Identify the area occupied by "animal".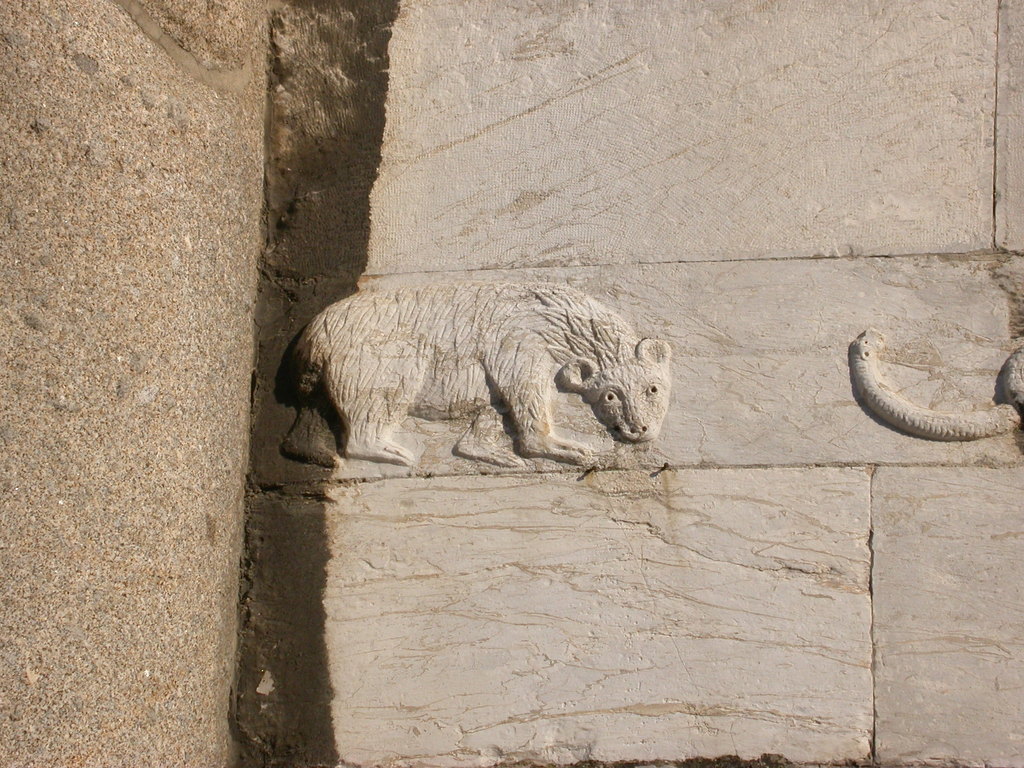
Area: <region>280, 278, 672, 468</region>.
